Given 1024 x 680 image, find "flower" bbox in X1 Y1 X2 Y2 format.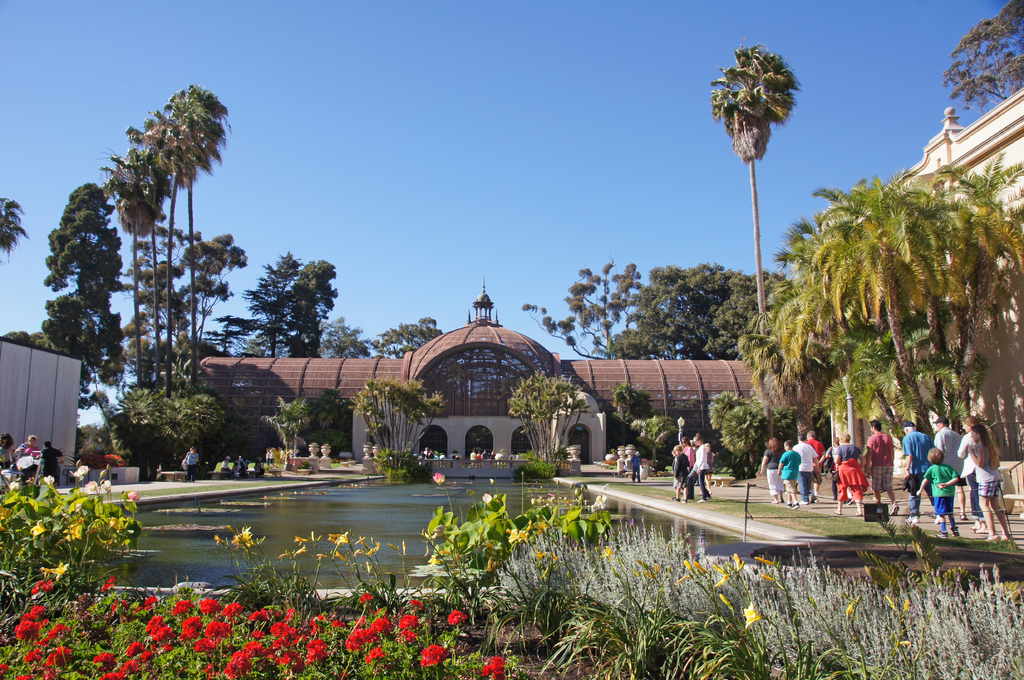
109 513 125 528.
